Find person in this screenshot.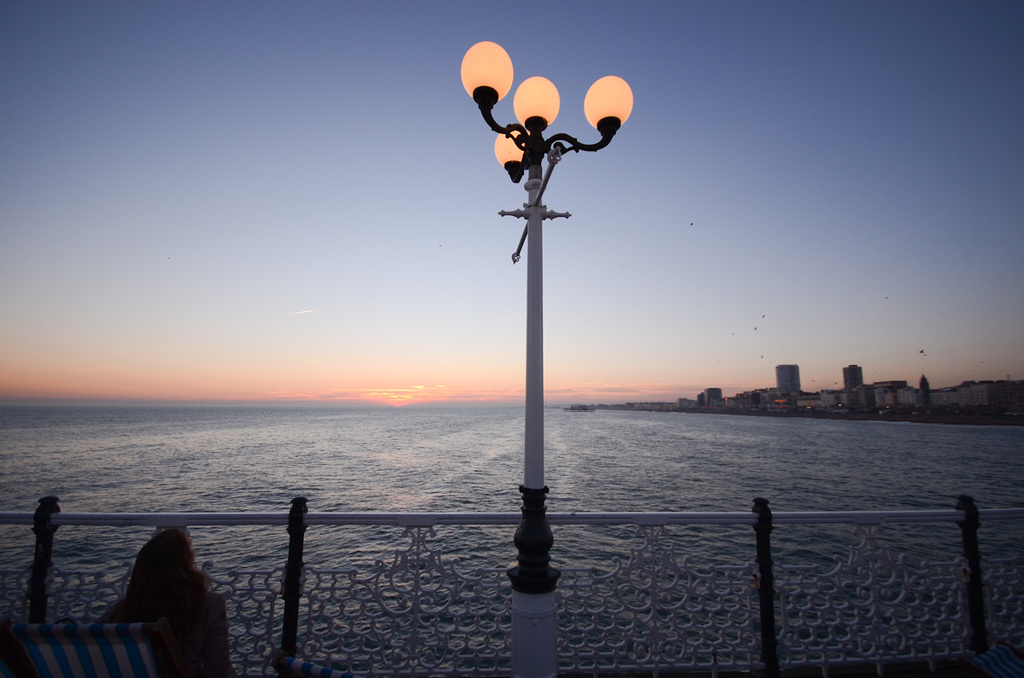
The bounding box for person is left=72, top=524, right=249, bottom=677.
